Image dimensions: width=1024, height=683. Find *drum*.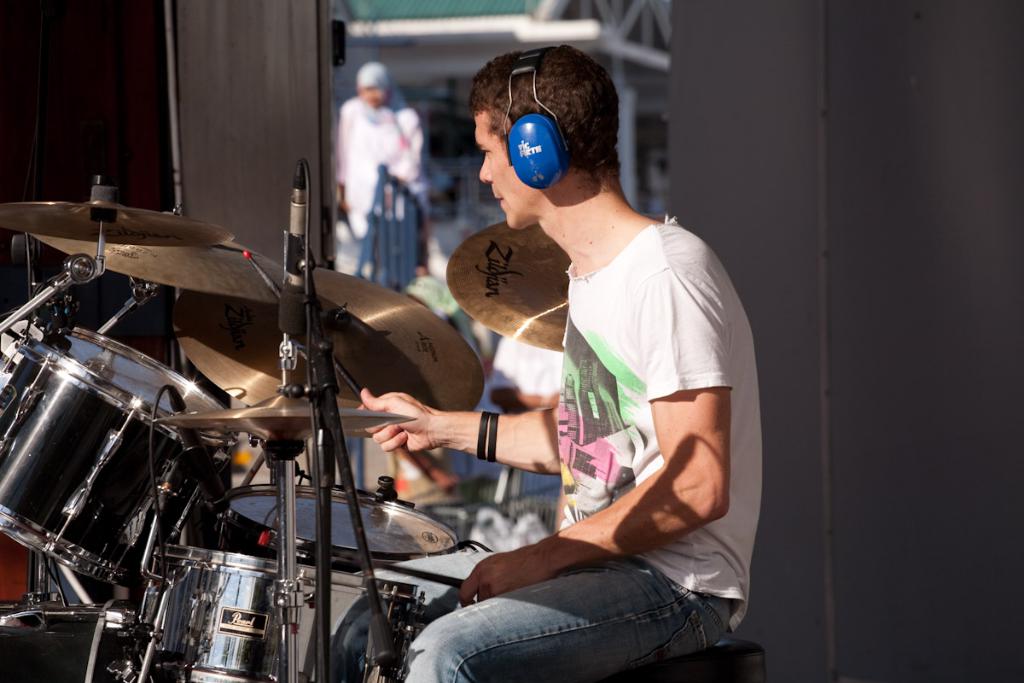
bbox(49, 329, 240, 543).
